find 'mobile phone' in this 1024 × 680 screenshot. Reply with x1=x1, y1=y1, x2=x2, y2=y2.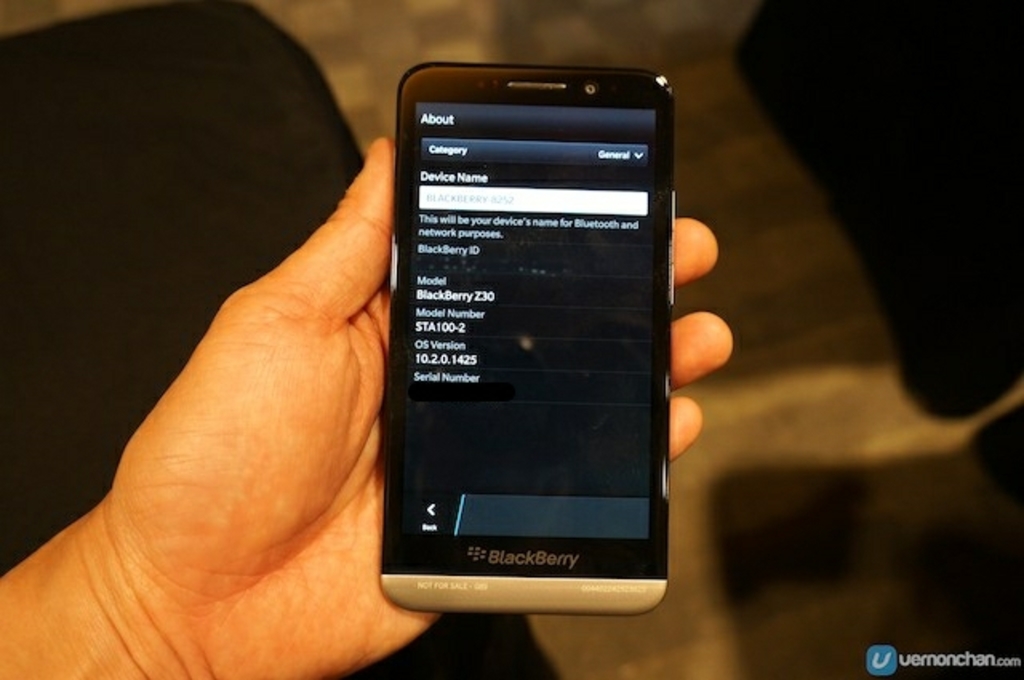
x1=373, y1=53, x2=691, y2=626.
